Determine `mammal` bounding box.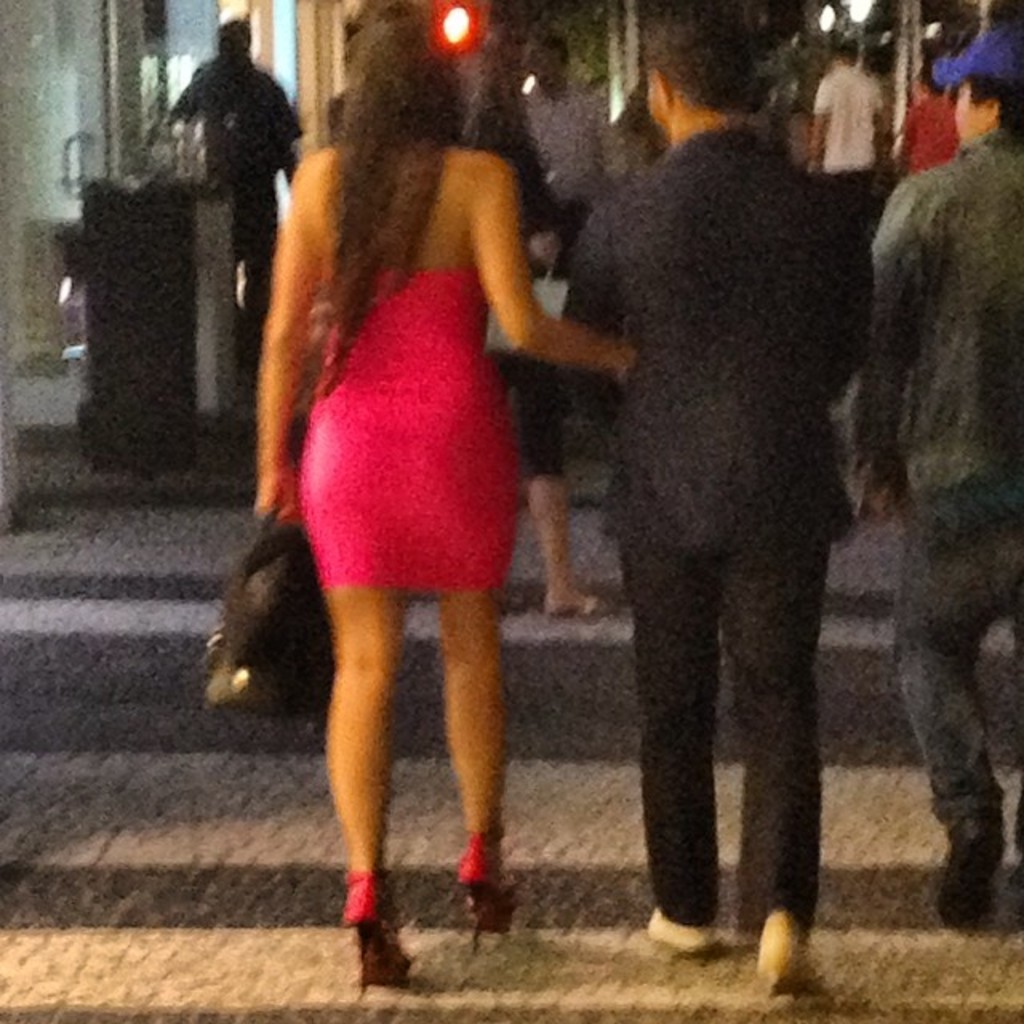
Determined: 885, 37, 968, 186.
